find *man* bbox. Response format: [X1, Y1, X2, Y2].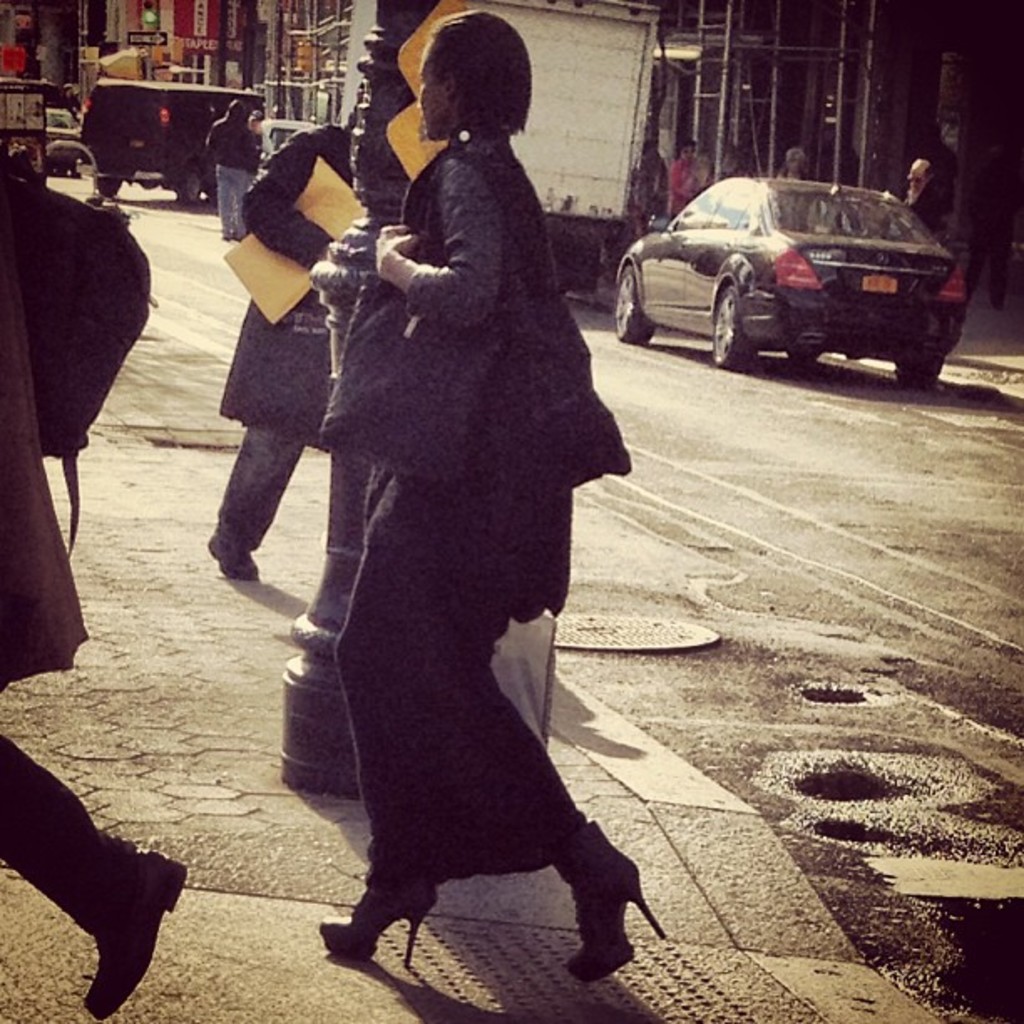
[201, 79, 365, 581].
